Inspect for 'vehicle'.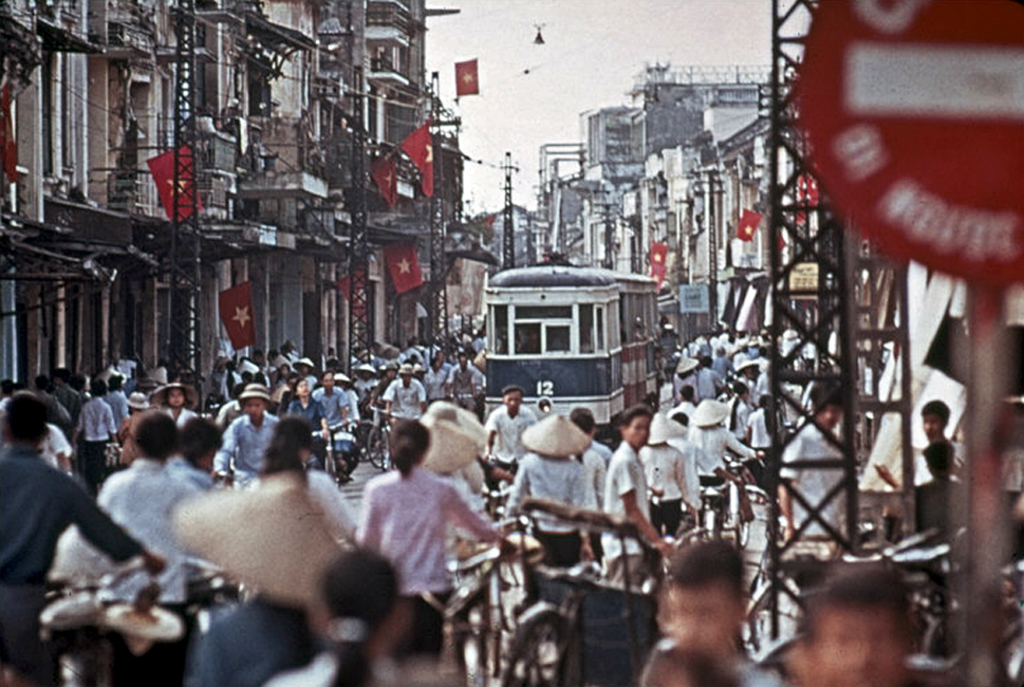
Inspection: [left=372, top=406, right=408, bottom=469].
